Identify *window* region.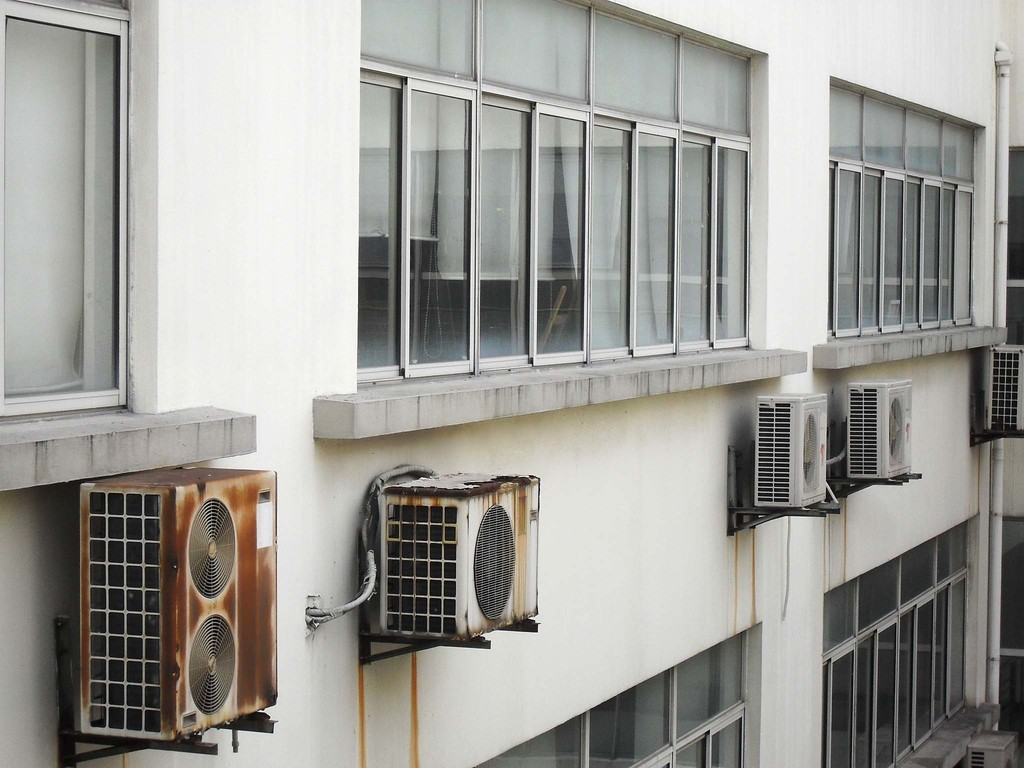
Region: {"x1": 1004, "y1": 521, "x2": 1023, "y2": 733}.
